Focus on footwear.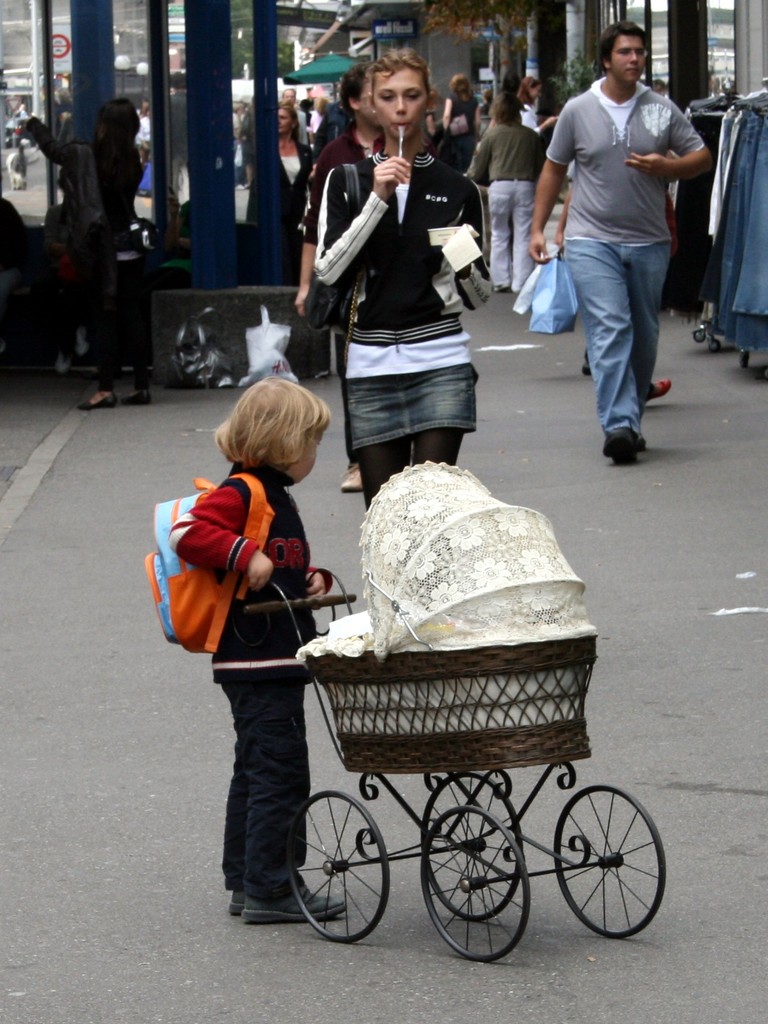
Focused at locate(227, 890, 248, 913).
